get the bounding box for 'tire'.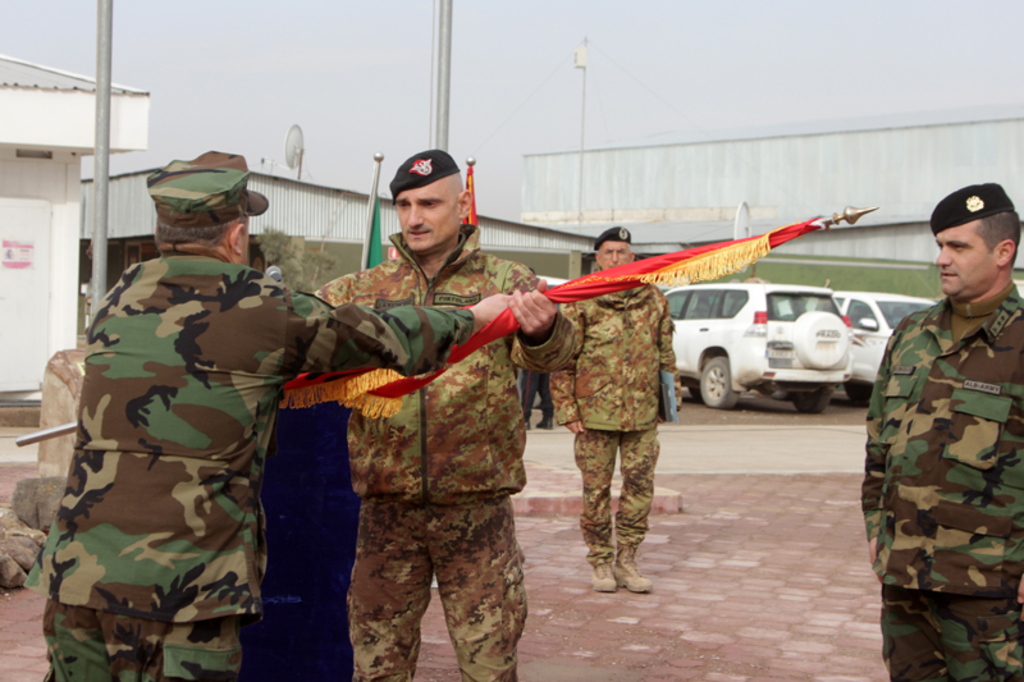
x1=700 y1=358 x2=741 y2=408.
